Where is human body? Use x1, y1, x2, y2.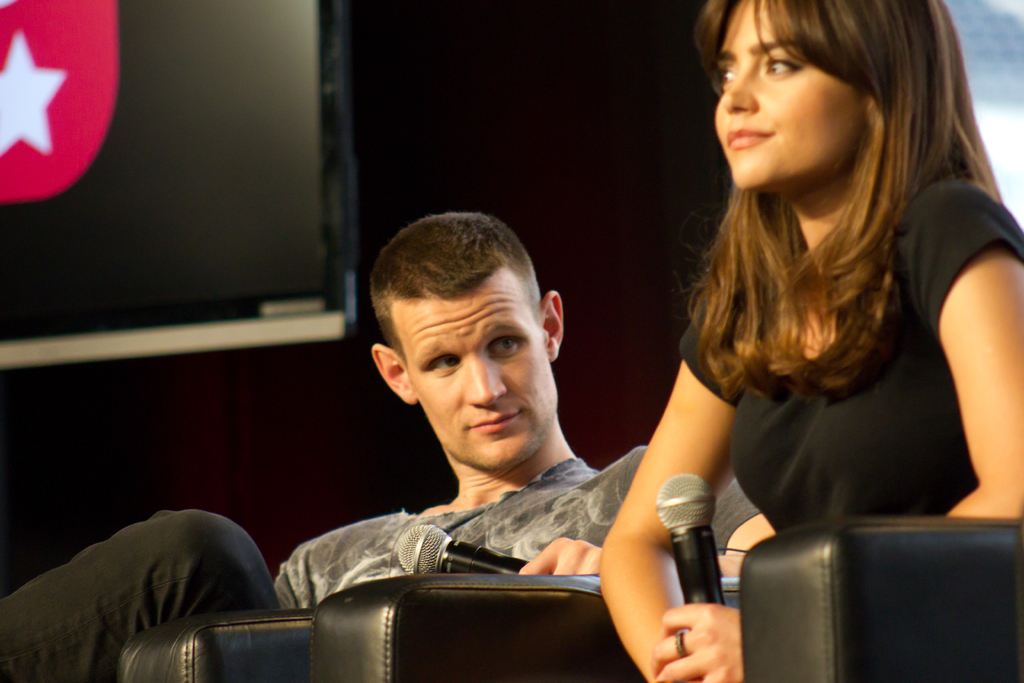
2, 211, 772, 682.
